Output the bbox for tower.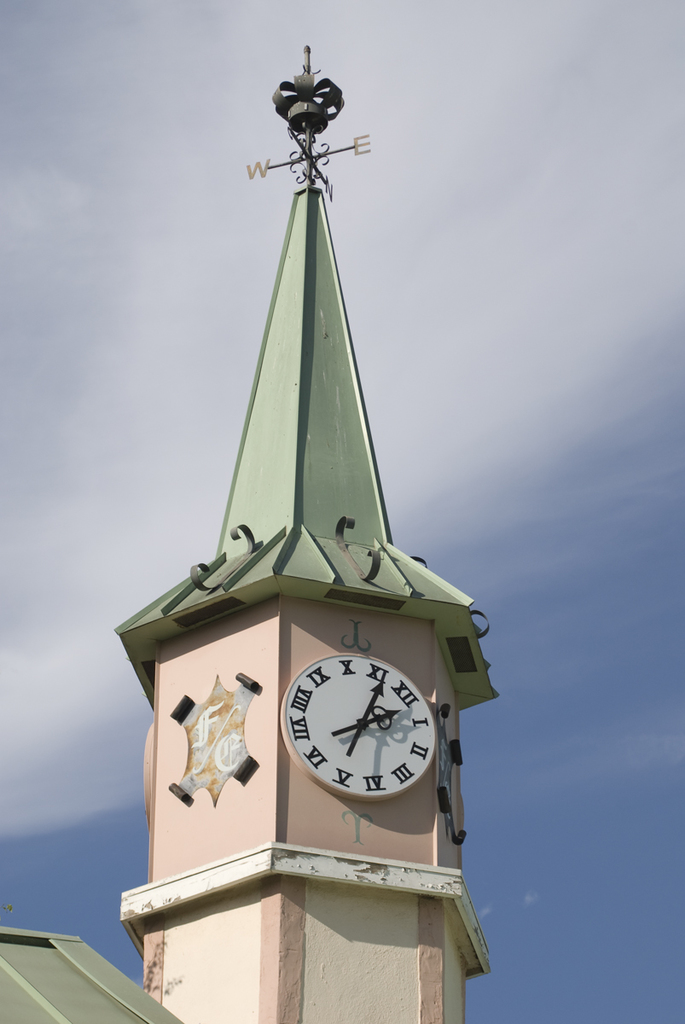
113,47,493,1023.
